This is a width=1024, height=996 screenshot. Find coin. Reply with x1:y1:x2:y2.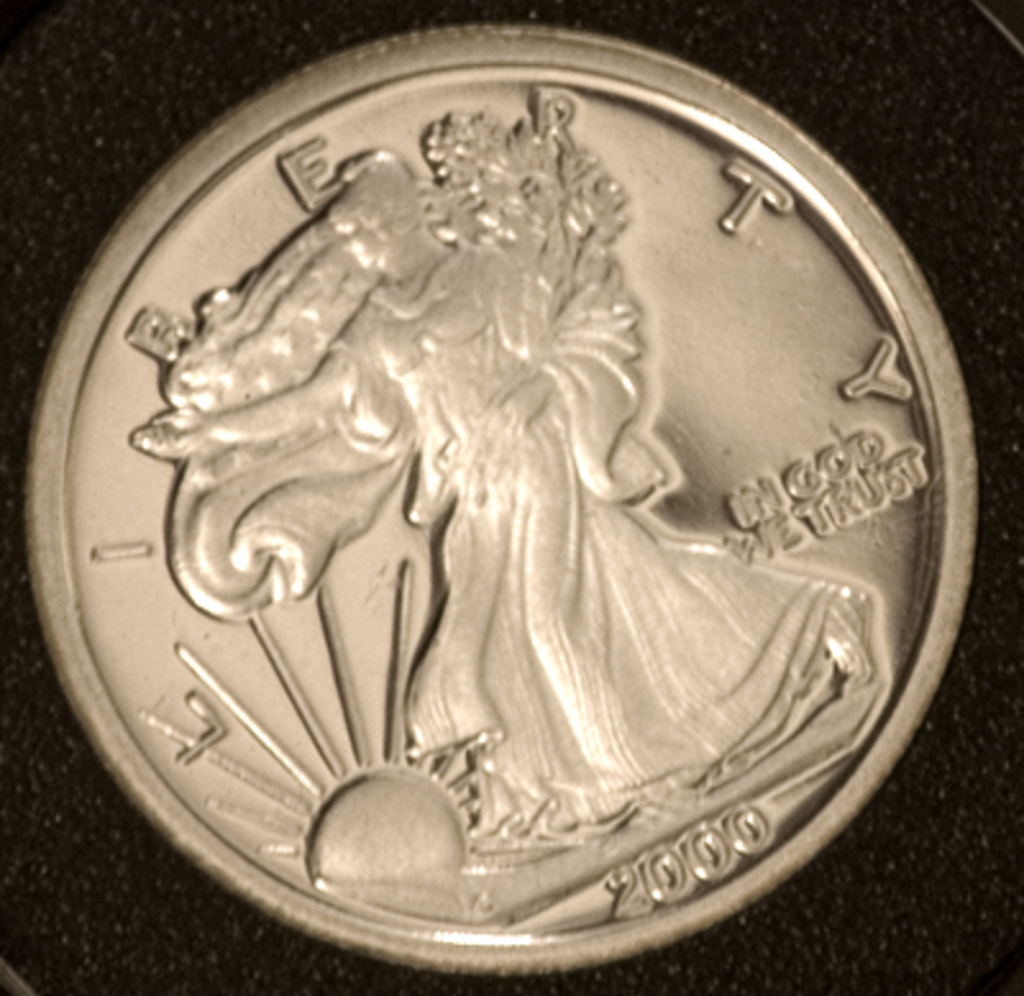
26:20:980:973.
